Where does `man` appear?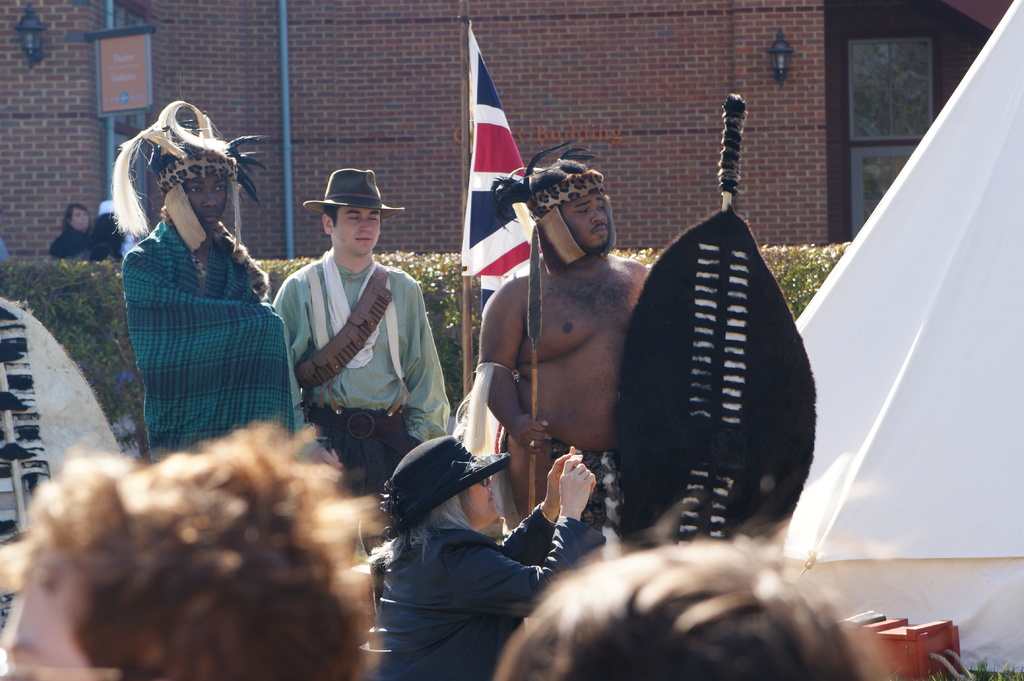
Appears at {"x1": 449, "y1": 132, "x2": 653, "y2": 524}.
